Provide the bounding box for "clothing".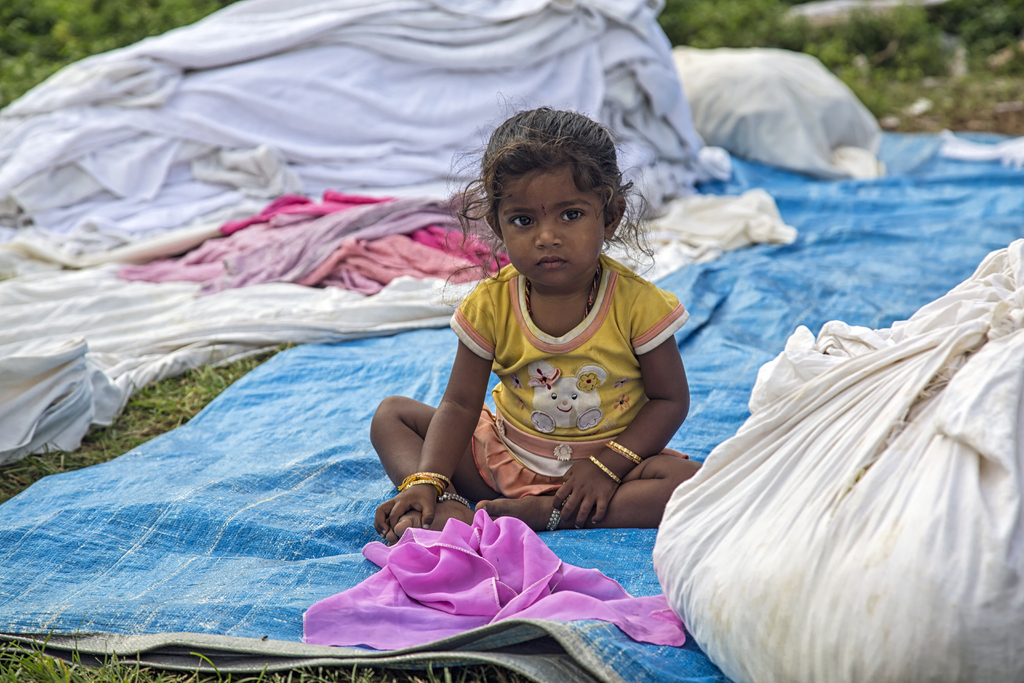
419, 239, 700, 543.
